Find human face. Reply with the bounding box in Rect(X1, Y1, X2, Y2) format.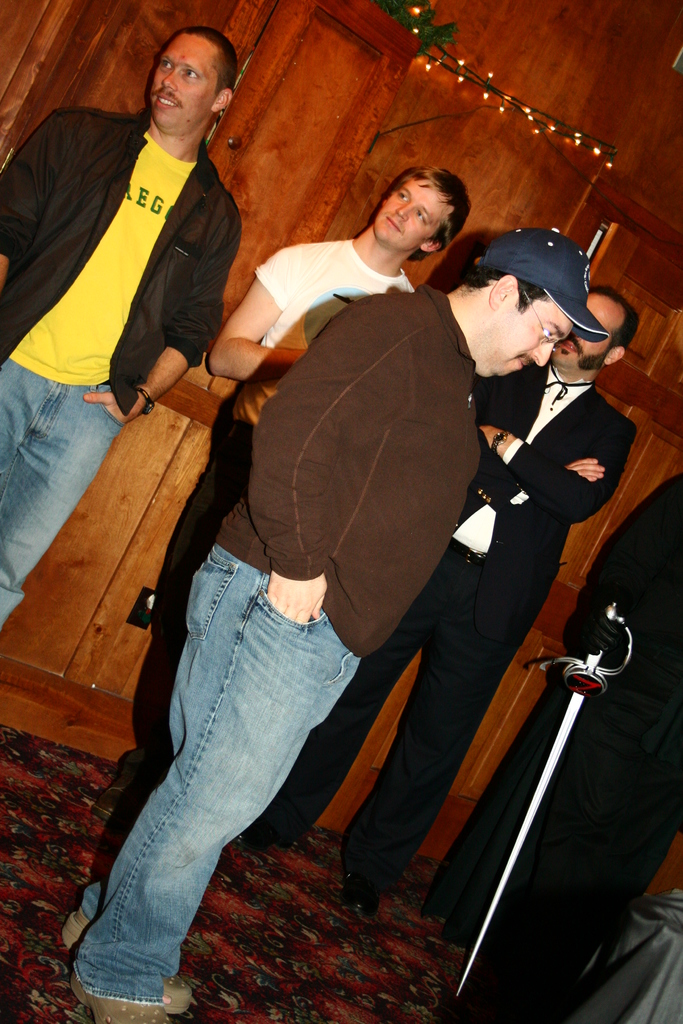
Rect(151, 27, 220, 130).
